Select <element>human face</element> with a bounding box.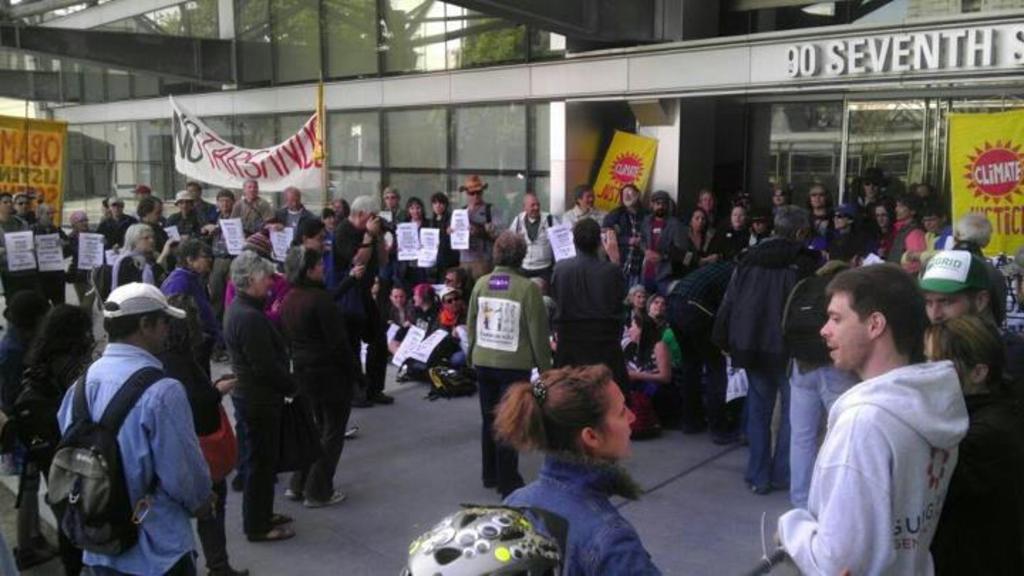
623, 191, 637, 208.
